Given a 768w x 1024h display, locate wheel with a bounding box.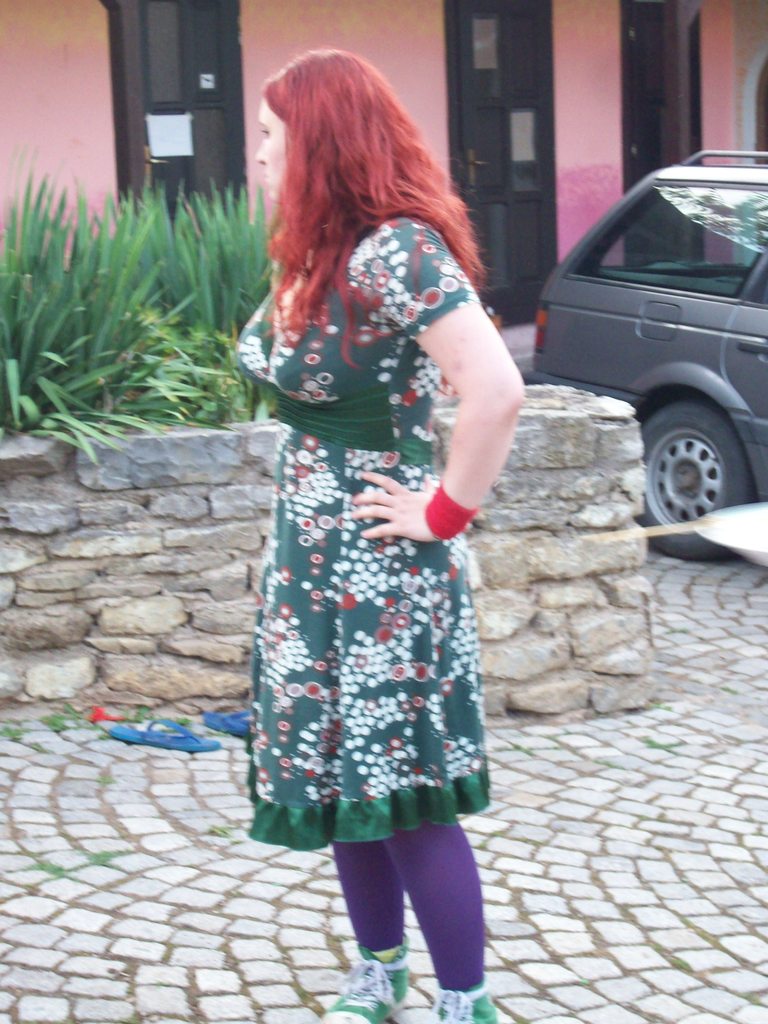
Located: (636,374,754,534).
